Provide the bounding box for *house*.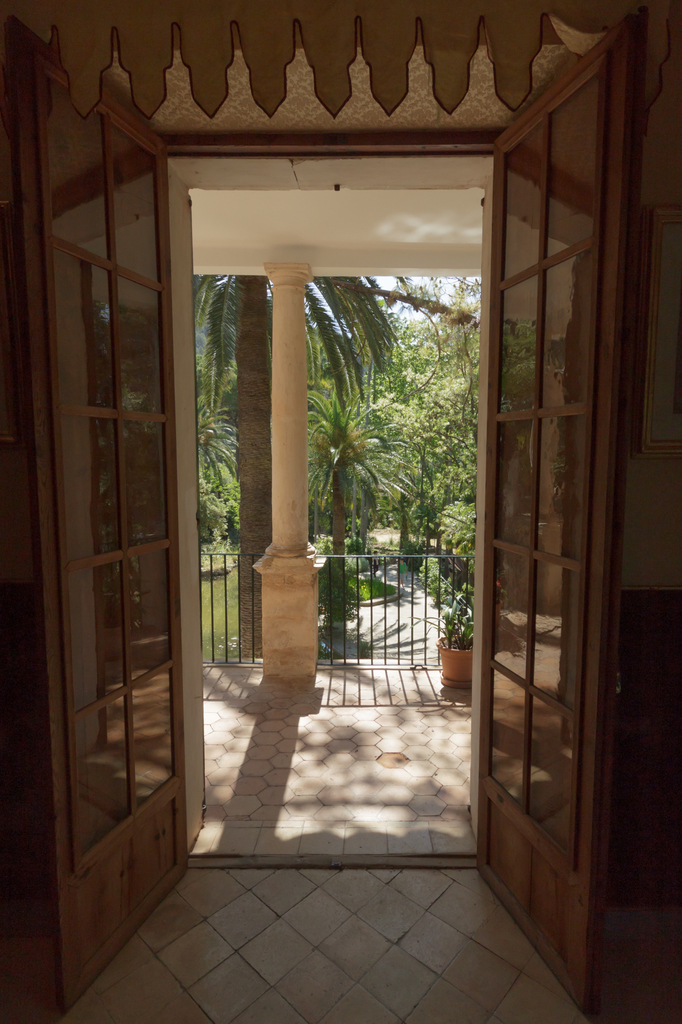
(x1=0, y1=0, x2=681, y2=1023).
